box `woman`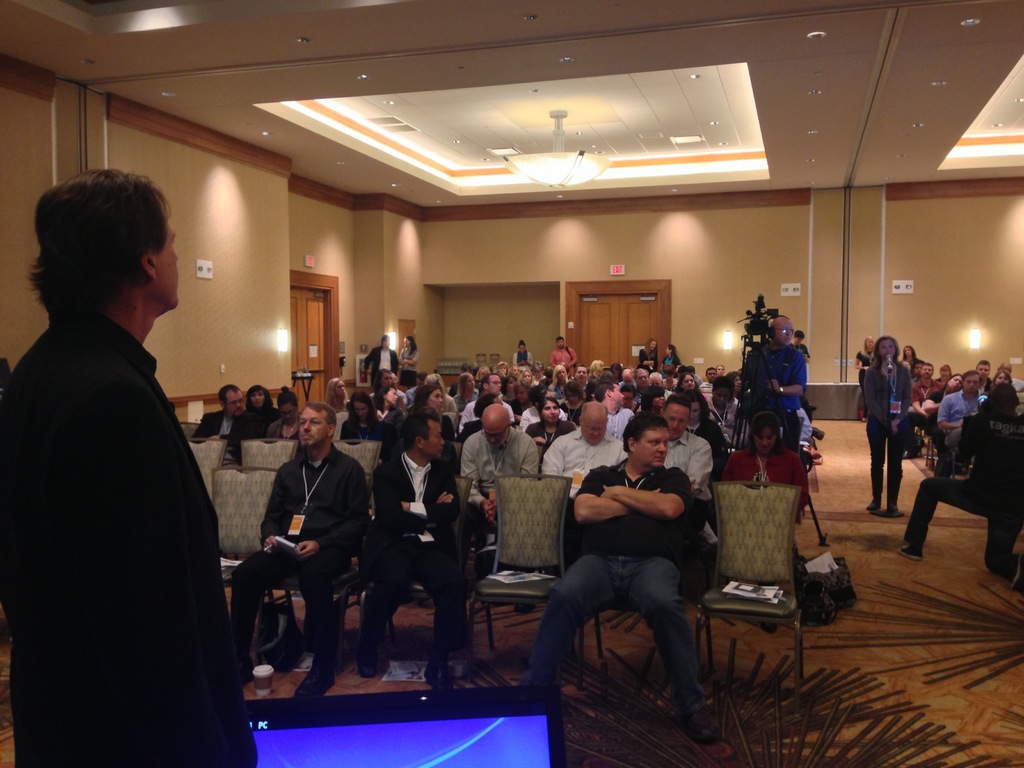
375,384,403,425
